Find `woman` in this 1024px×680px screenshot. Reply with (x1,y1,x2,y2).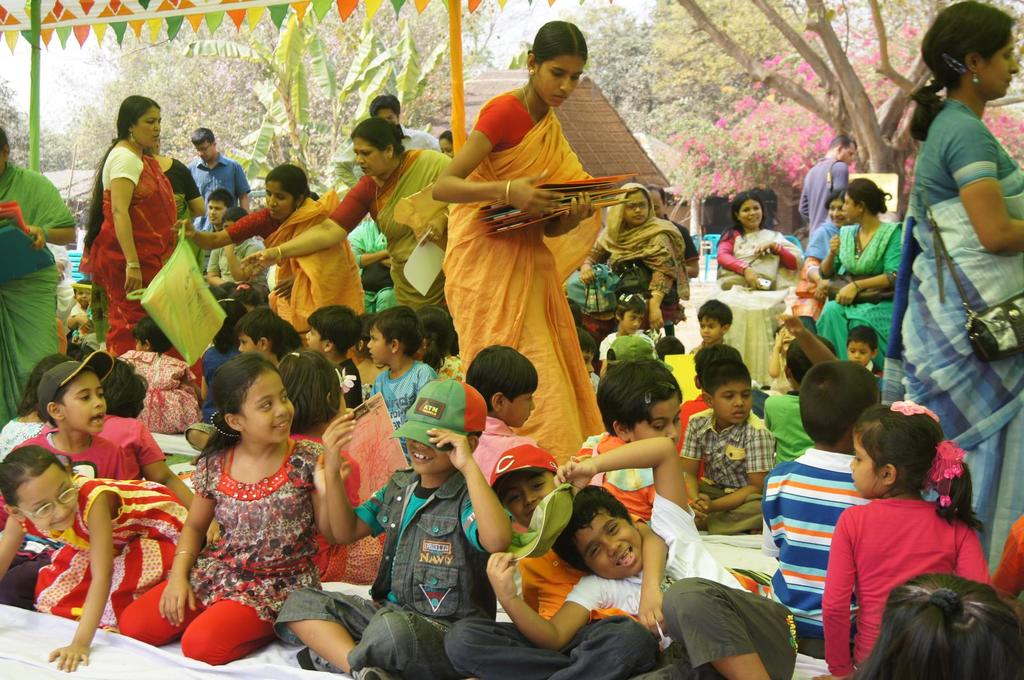
(0,124,79,426).
